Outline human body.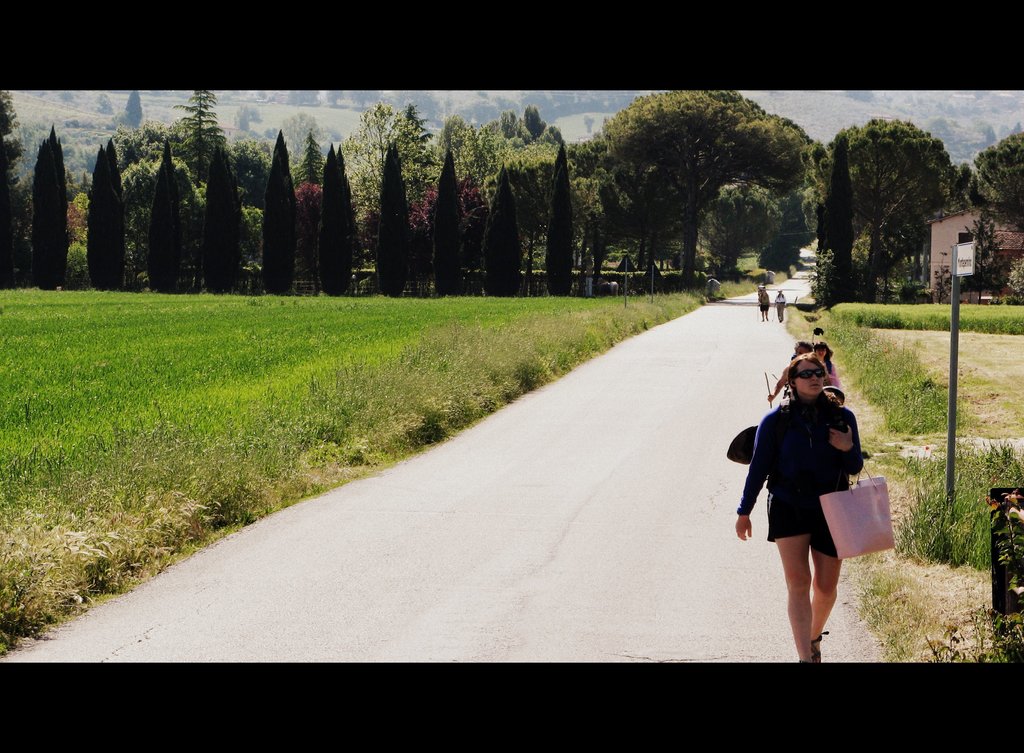
Outline: detection(759, 293, 771, 321).
